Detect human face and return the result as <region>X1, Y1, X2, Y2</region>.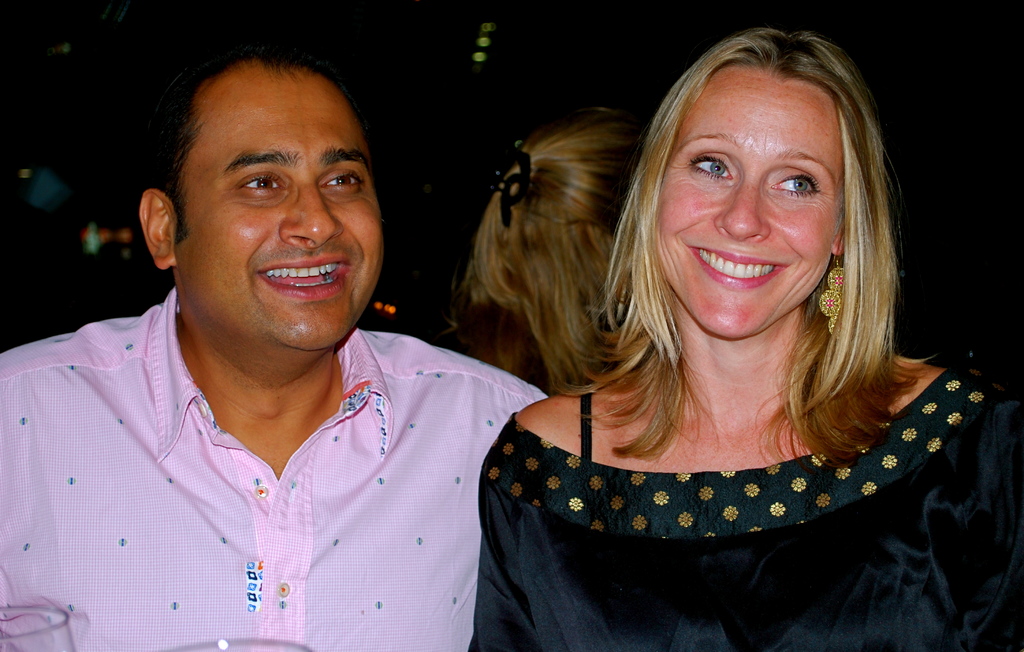
<region>176, 70, 383, 354</region>.
